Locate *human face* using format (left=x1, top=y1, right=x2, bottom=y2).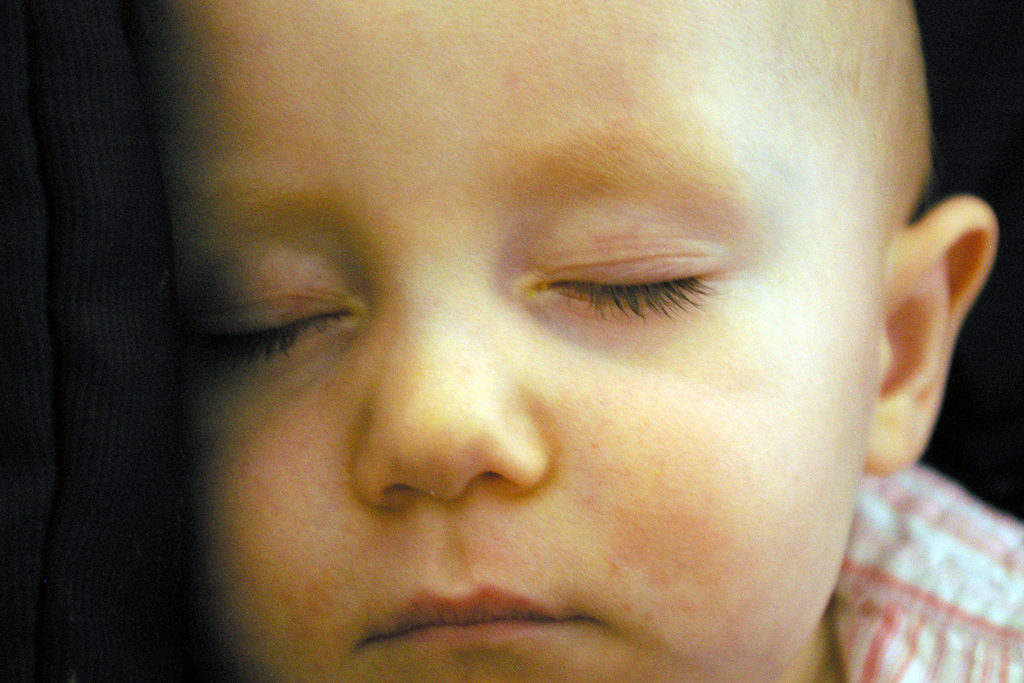
(left=160, top=0, right=885, bottom=679).
